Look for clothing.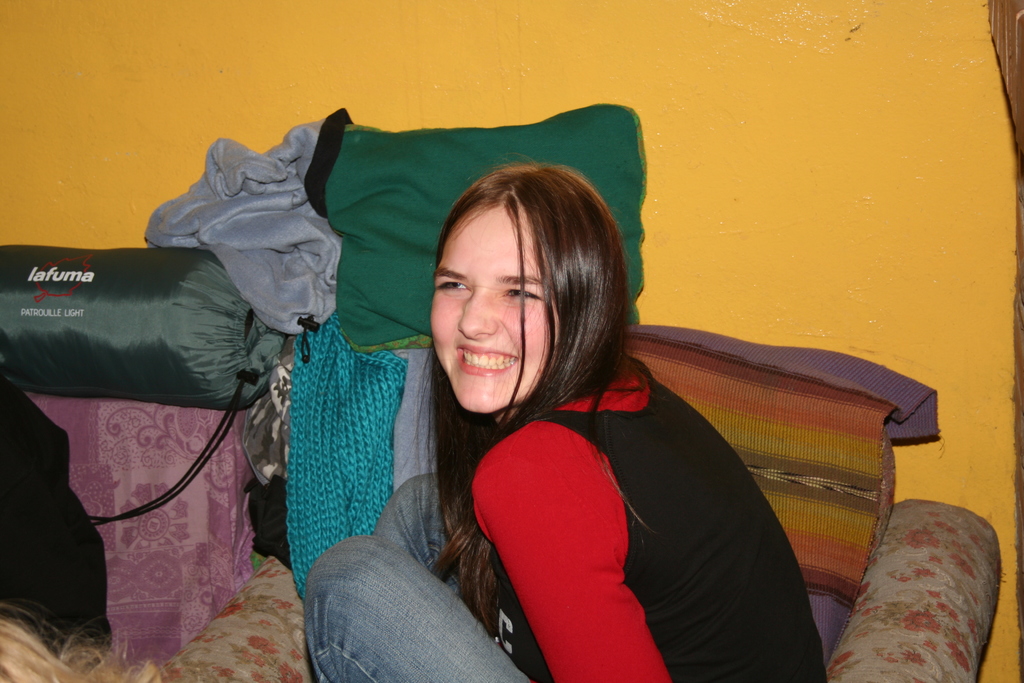
Found: bbox=(346, 225, 868, 675).
